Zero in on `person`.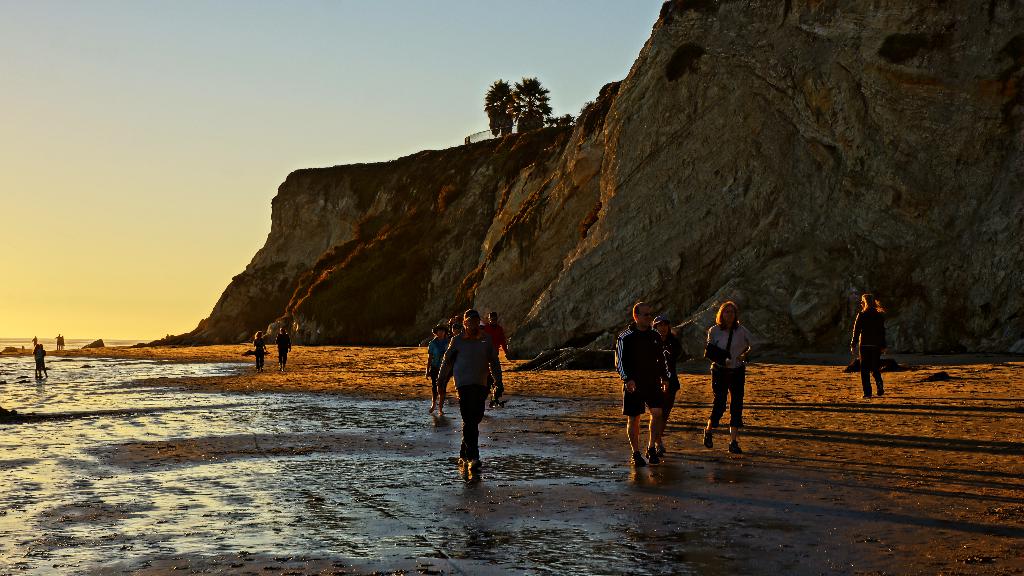
Zeroed in: [left=422, top=328, right=445, bottom=417].
